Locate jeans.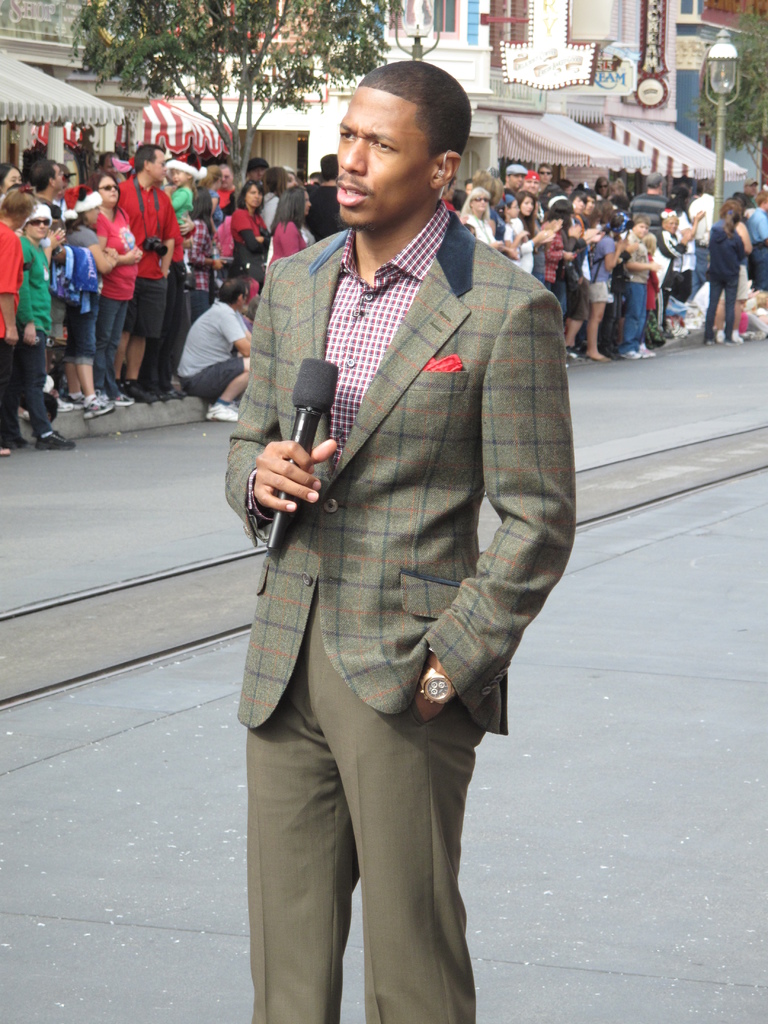
Bounding box: (65, 298, 101, 364).
